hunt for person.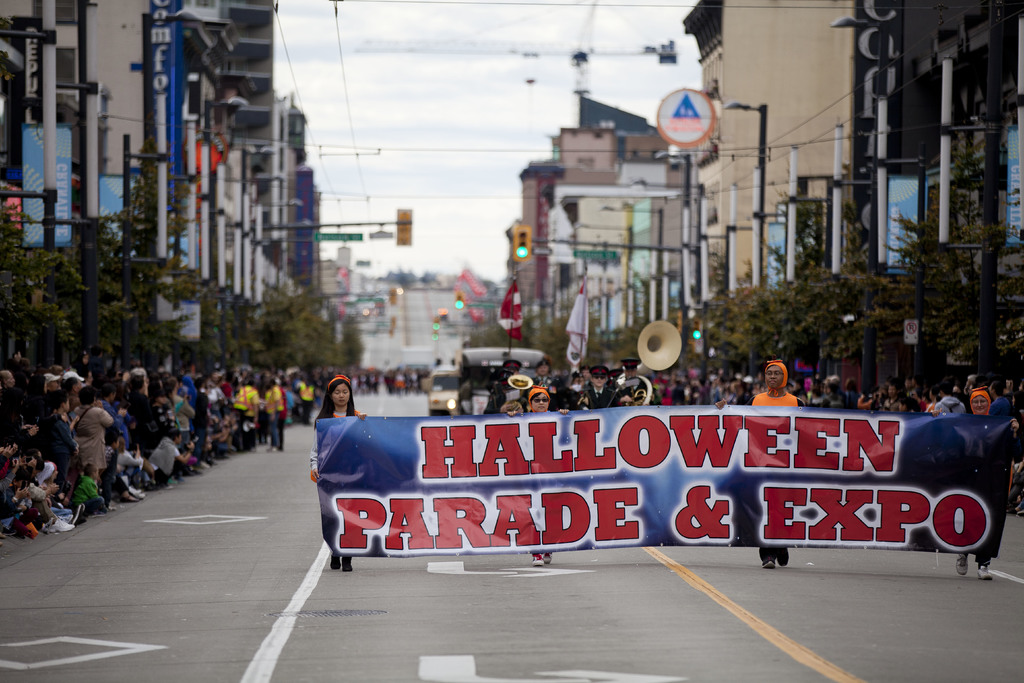
Hunted down at <region>523, 384, 564, 573</region>.
